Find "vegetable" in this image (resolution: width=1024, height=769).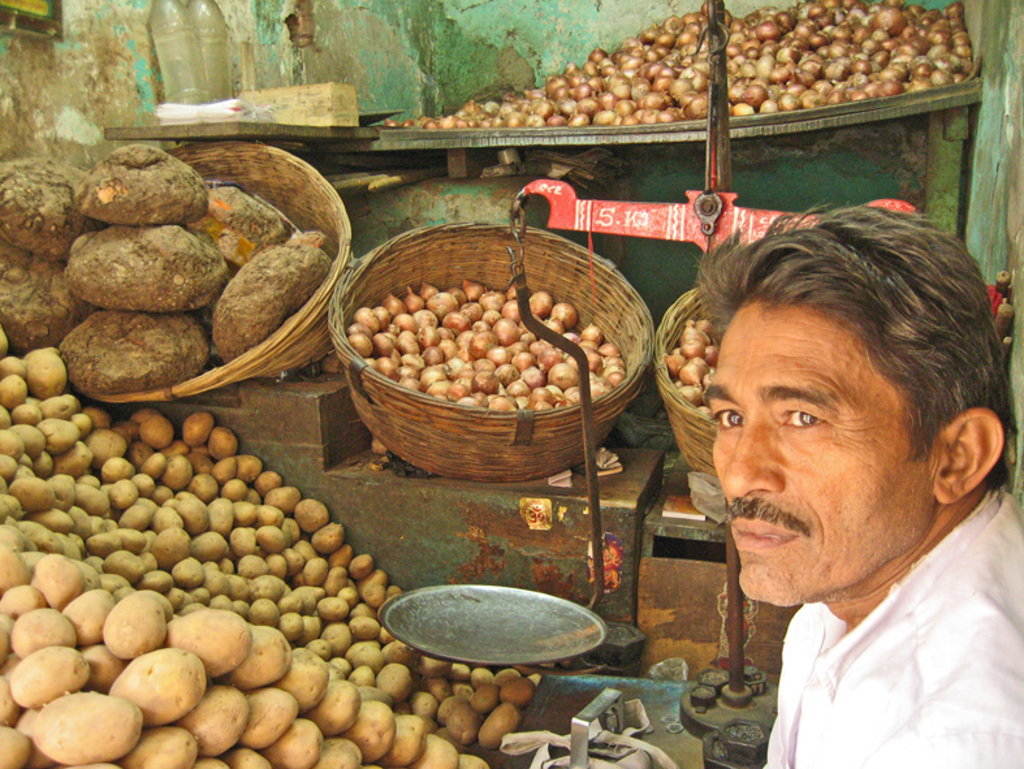
select_region(291, 500, 327, 537).
